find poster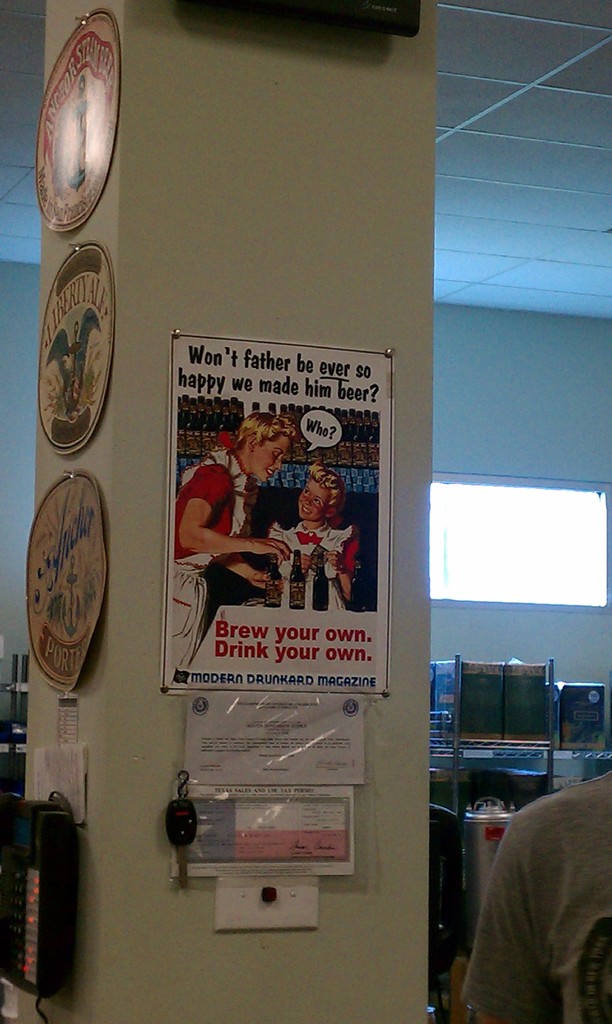
rect(162, 335, 391, 692)
